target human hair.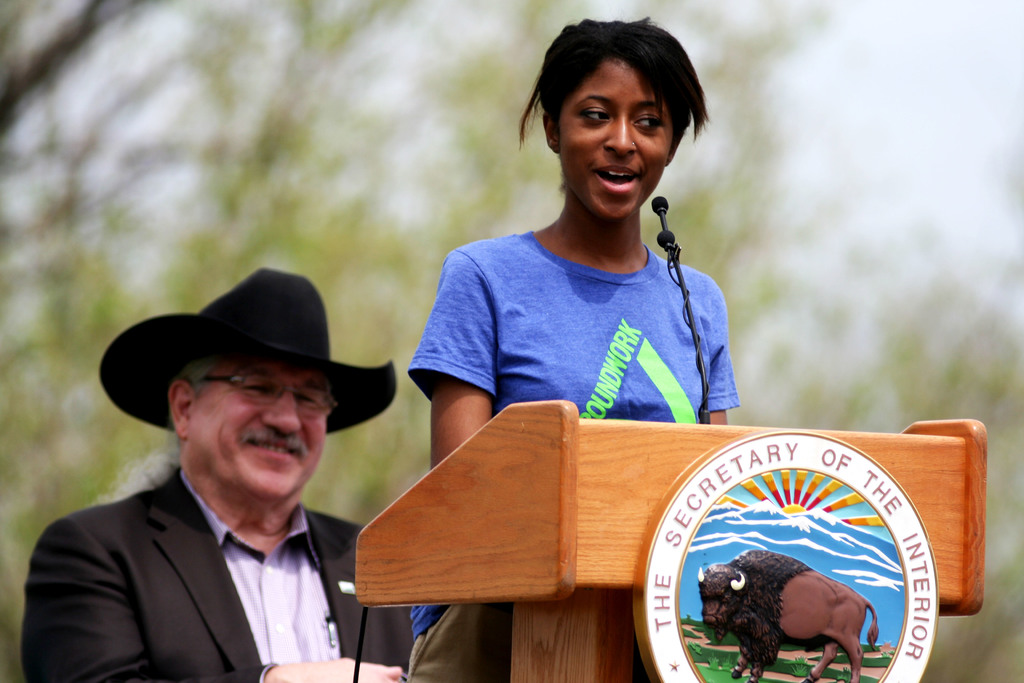
Target region: box(173, 347, 224, 406).
